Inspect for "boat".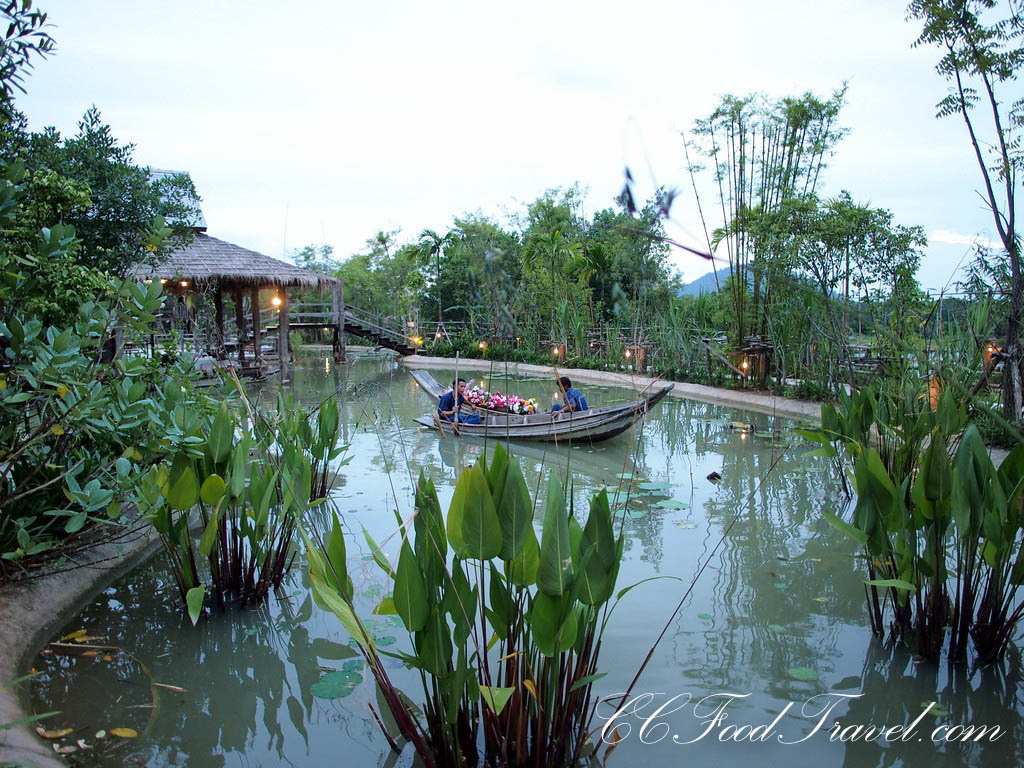
Inspection: bbox=[409, 360, 660, 446].
